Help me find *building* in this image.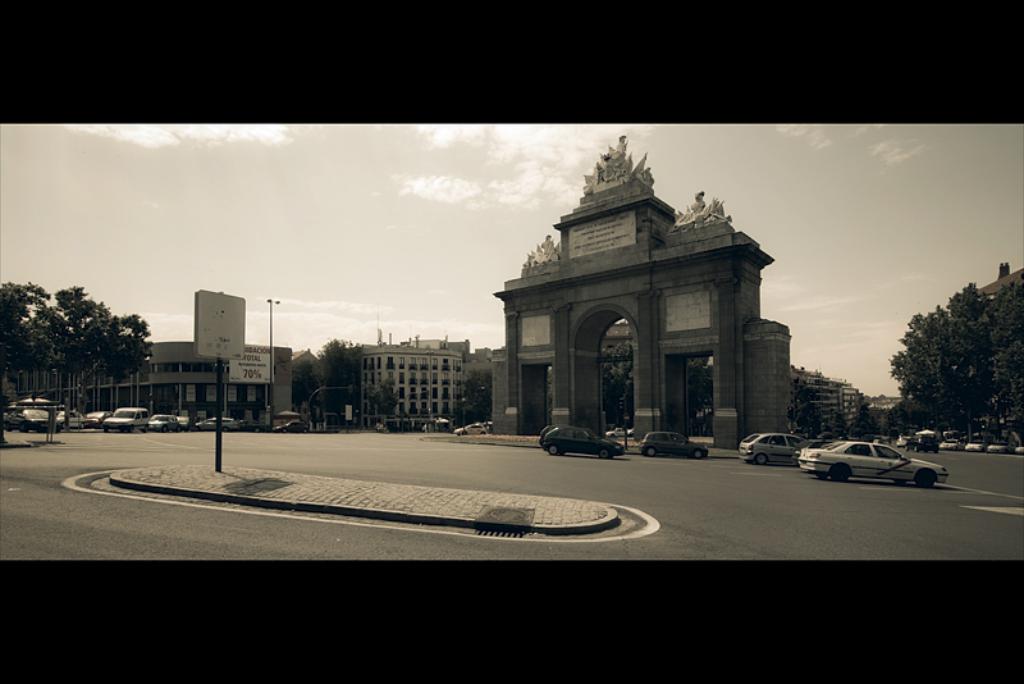
Found it: x1=357 y1=341 x2=467 y2=427.
